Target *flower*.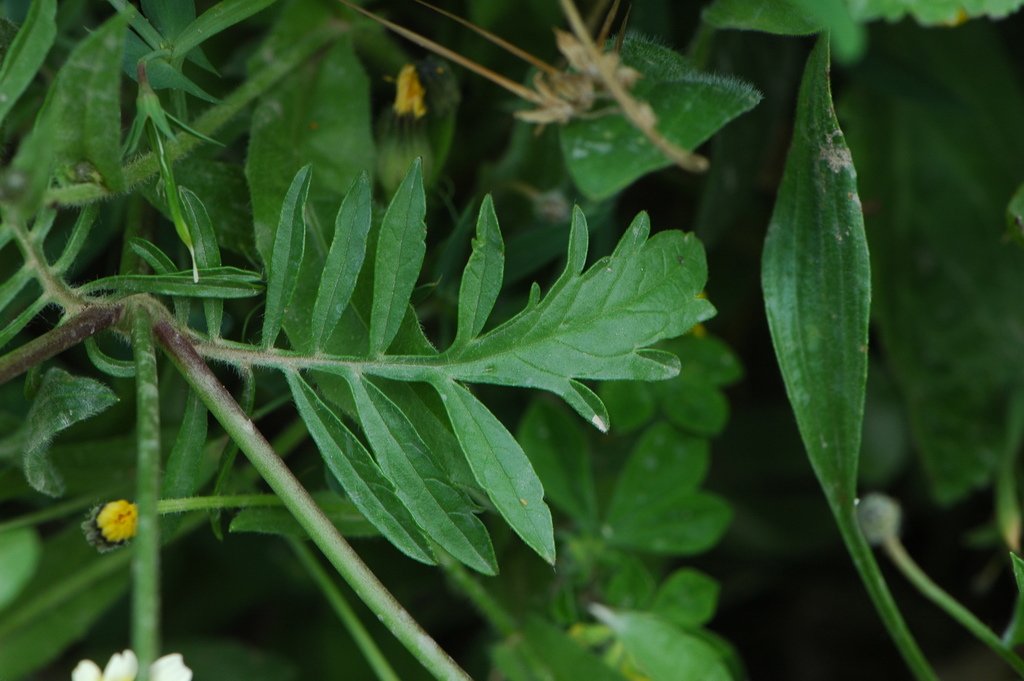
Target region: 81, 509, 152, 559.
